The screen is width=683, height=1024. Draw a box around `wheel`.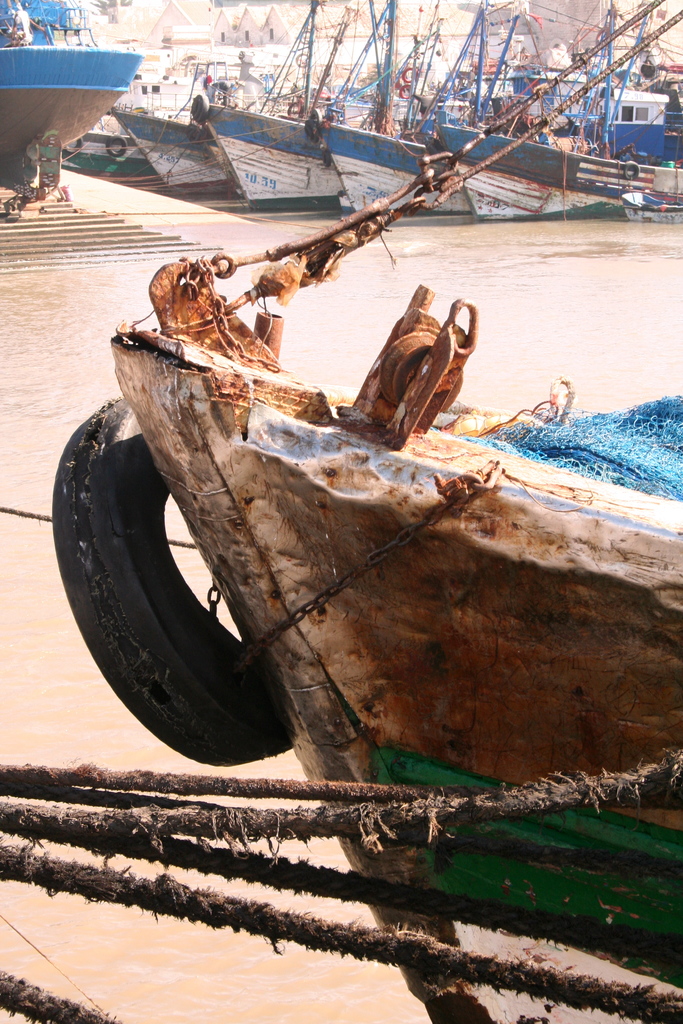
pyautogui.locateOnScreen(51, 394, 274, 749).
